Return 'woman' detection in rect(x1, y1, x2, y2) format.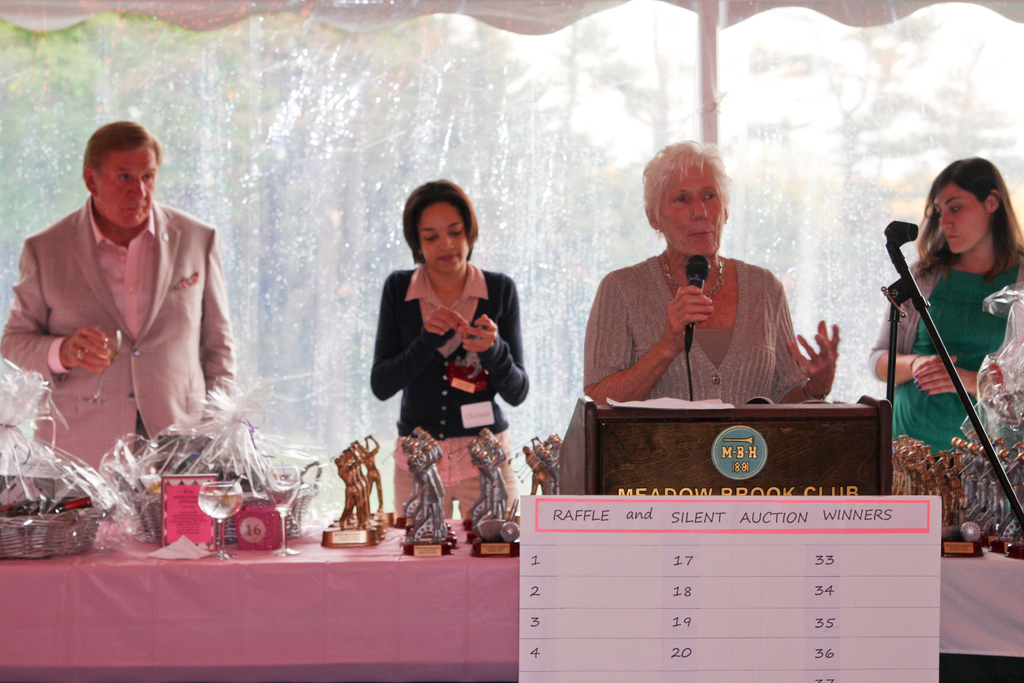
rect(869, 157, 1023, 459).
